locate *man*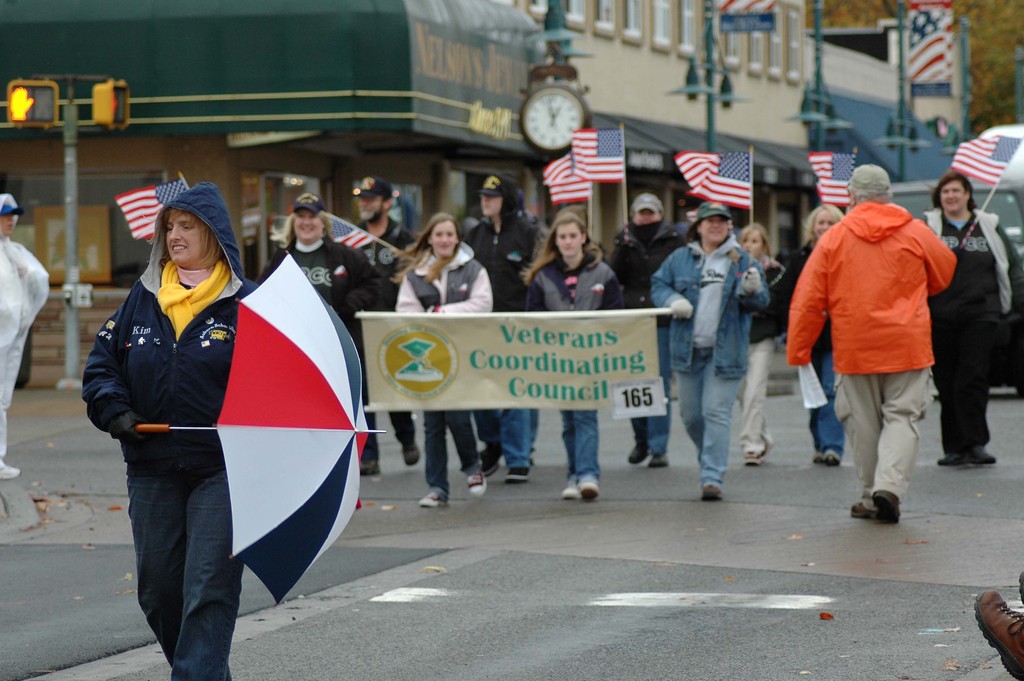
596/189/700/487
